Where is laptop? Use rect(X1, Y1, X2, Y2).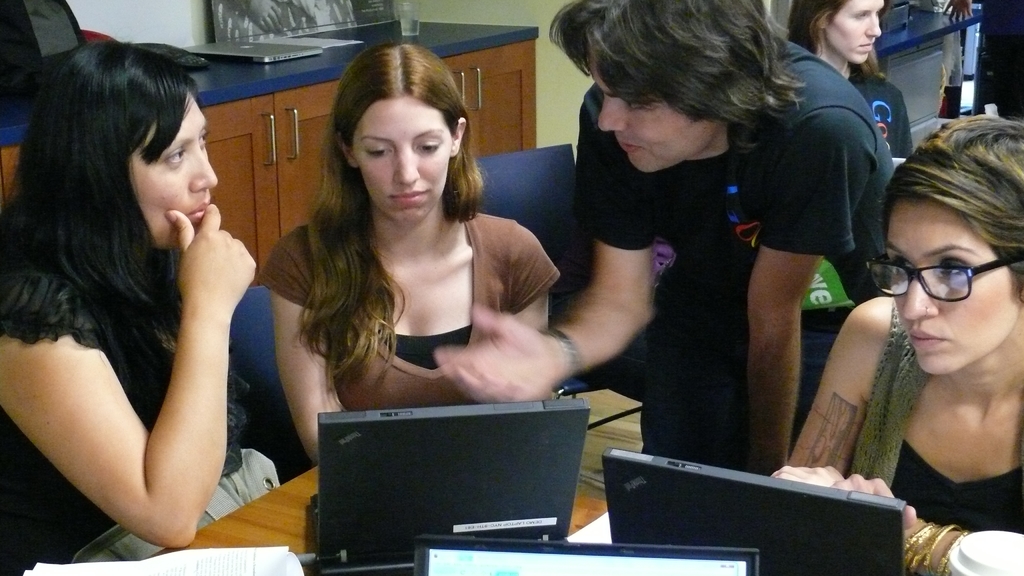
rect(277, 396, 615, 563).
